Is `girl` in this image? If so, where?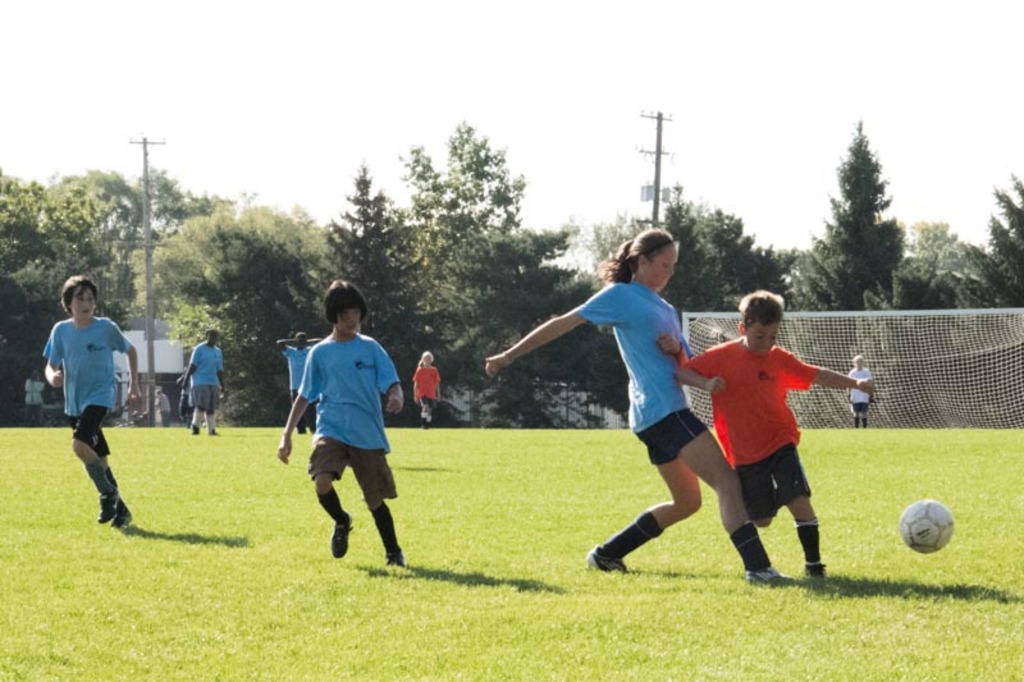
Yes, at pyautogui.locateOnScreen(413, 351, 442, 429).
